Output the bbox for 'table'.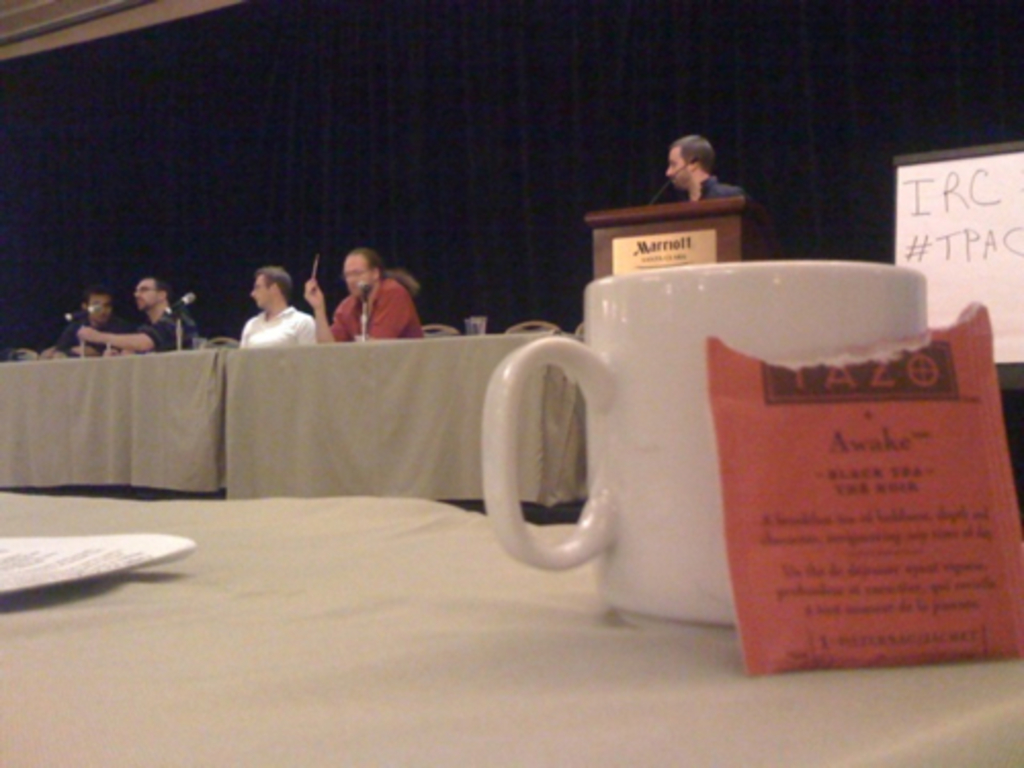
x1=0, y1=489, x2=1022, y2=766.
